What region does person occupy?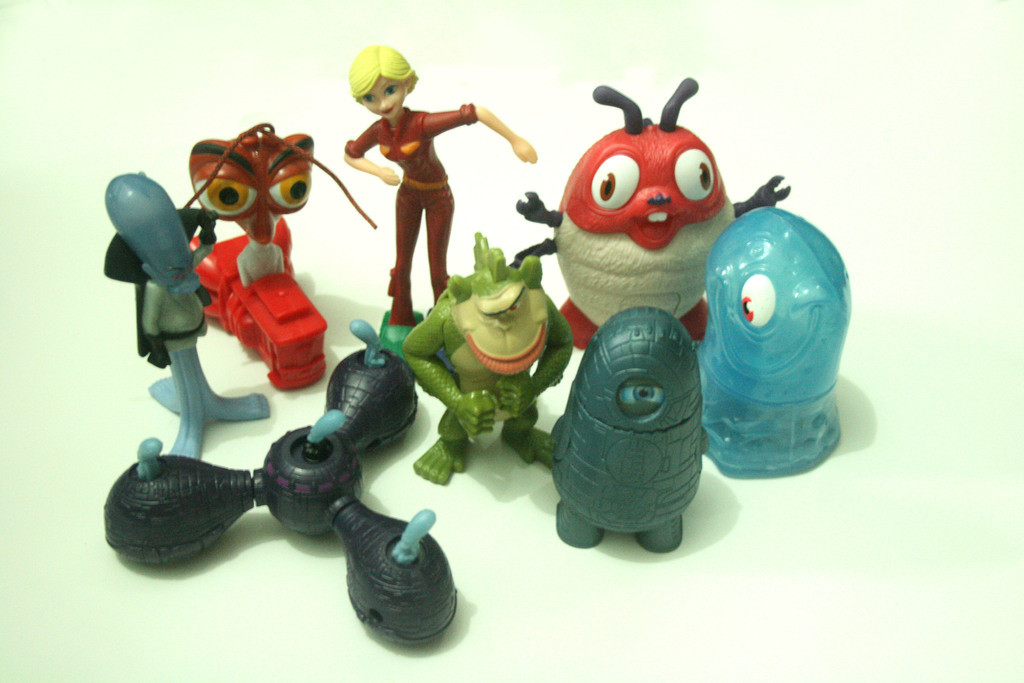
(352,37,493,315).
